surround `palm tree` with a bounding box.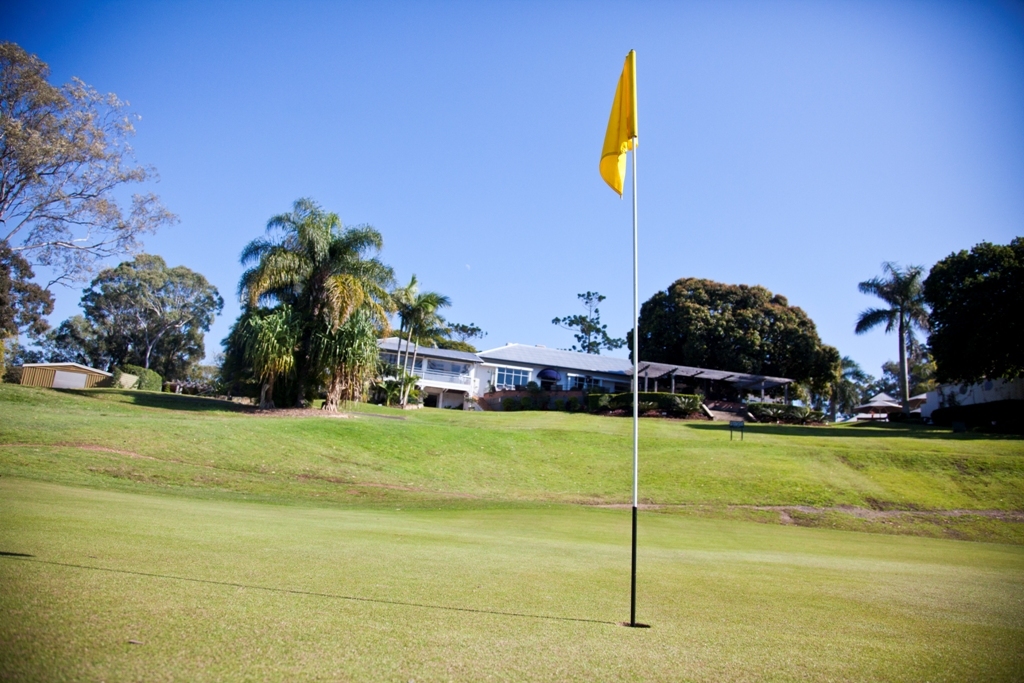
[left=850, top=252, right=943, bottom=412].
